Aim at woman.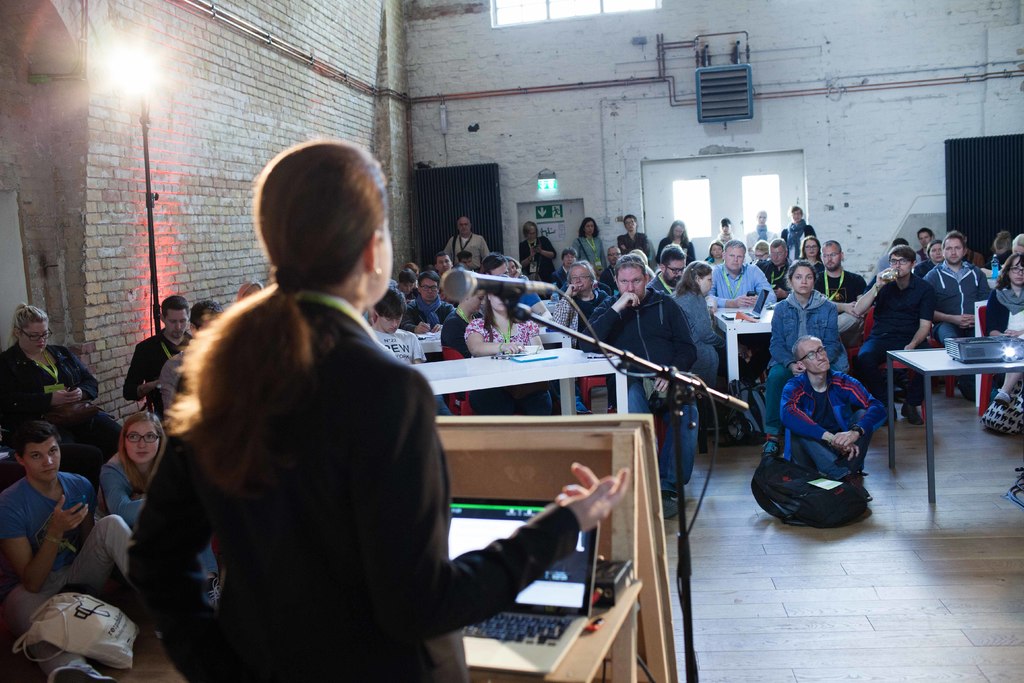
Aimed at rect(143, 165, 525, 682).
